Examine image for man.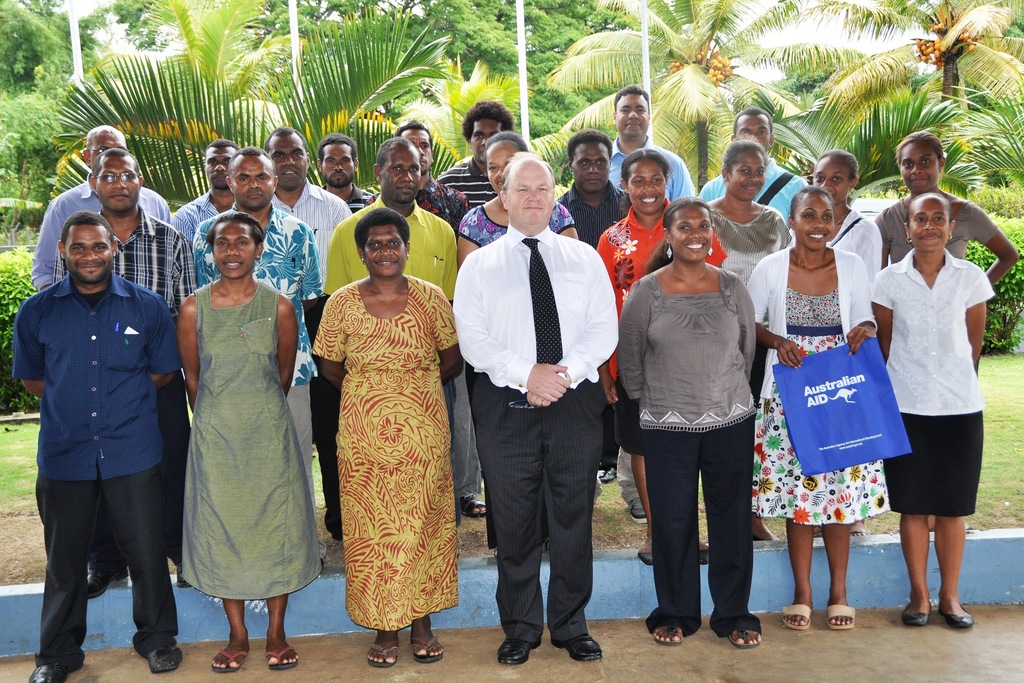
Examination result: 50, 145, 194, 600.
